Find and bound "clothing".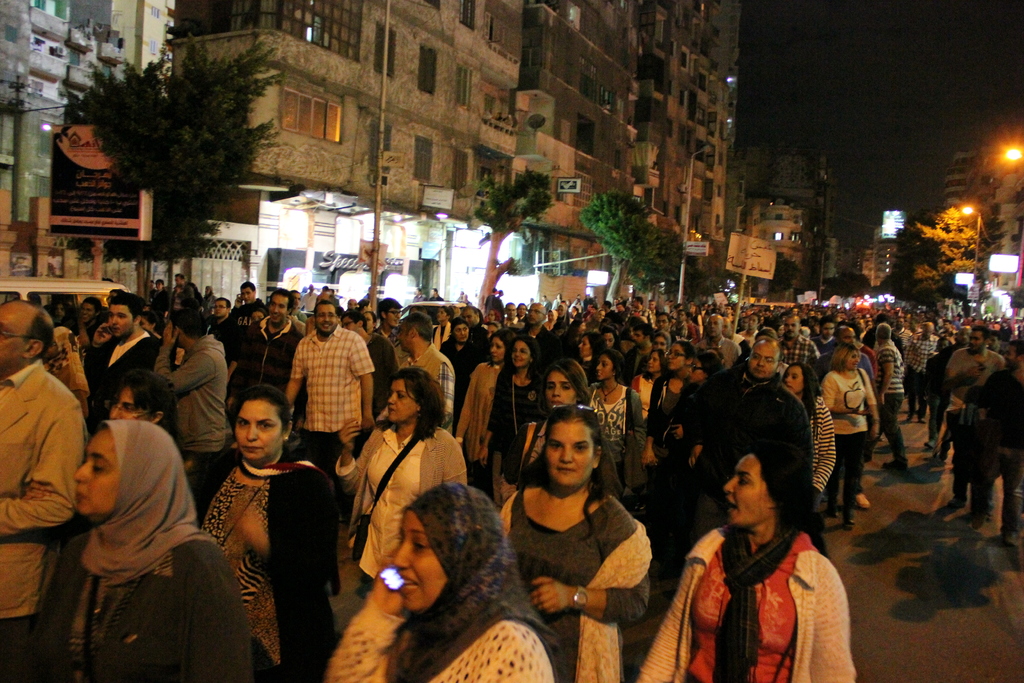
Bound: 648,369,696,450.
